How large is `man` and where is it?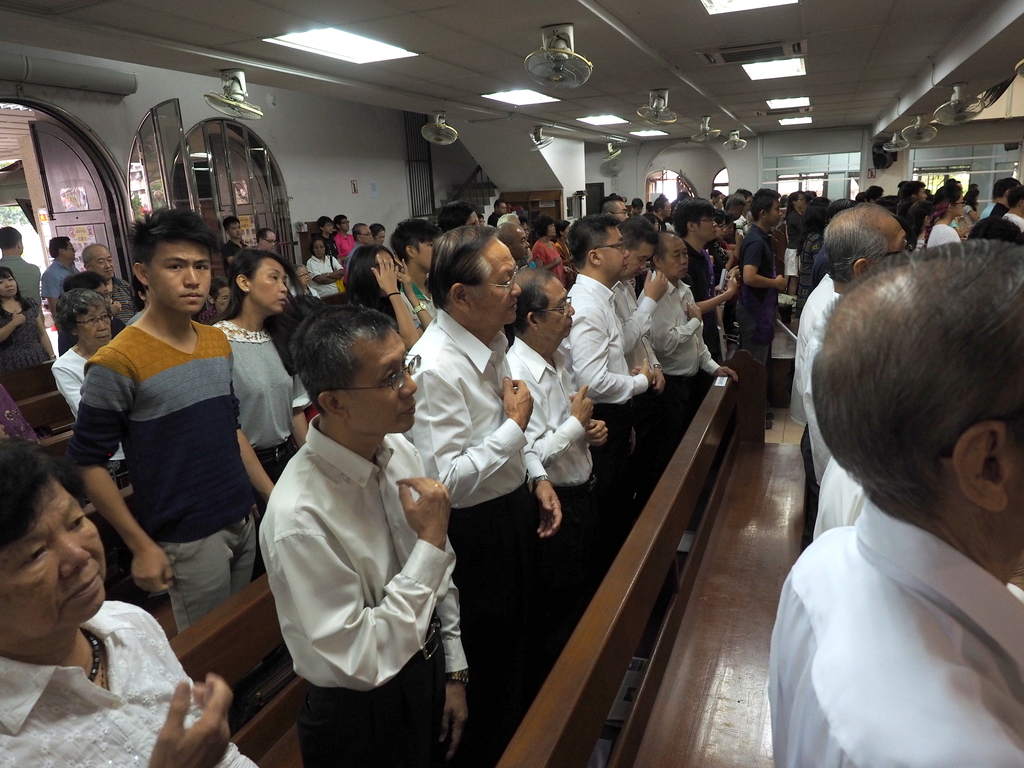
Bounding box: [x1=84, y1=243, x2=140, y2=323].
